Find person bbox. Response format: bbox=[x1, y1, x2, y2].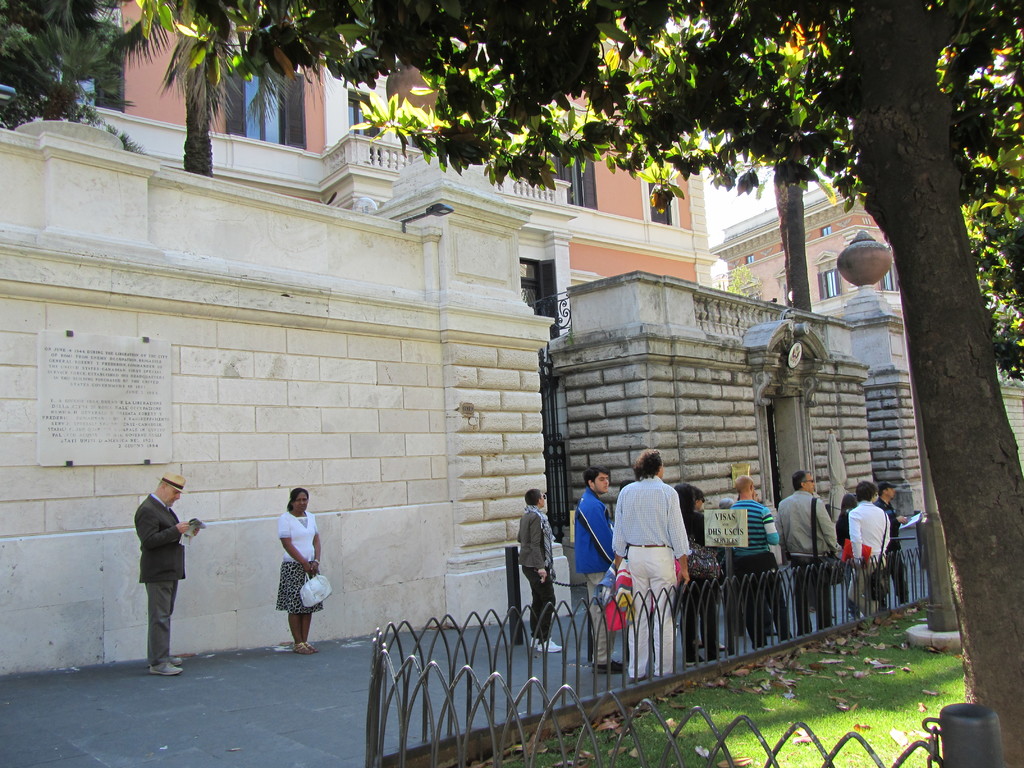
bbox=[838, 479, 889, 605].
